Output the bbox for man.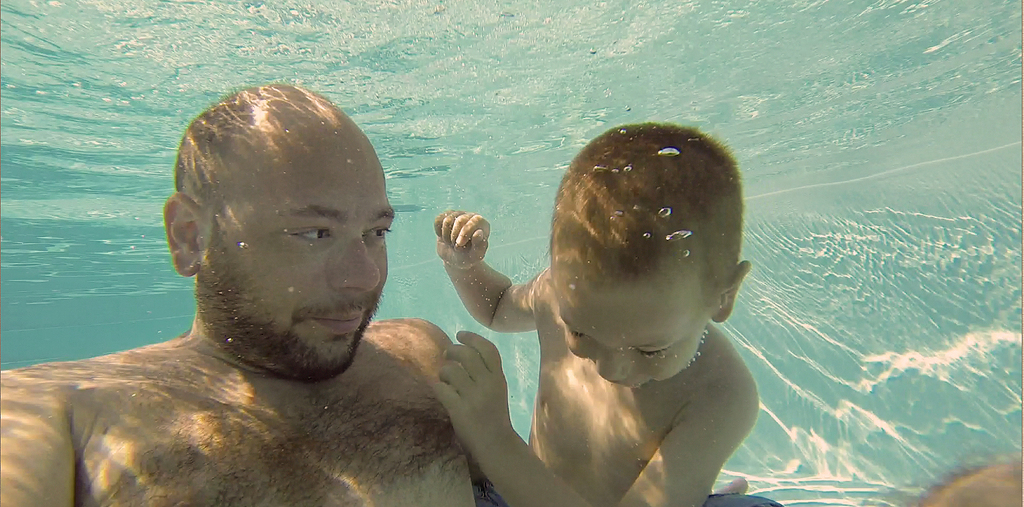
crop(0, 85, 750, 506).
